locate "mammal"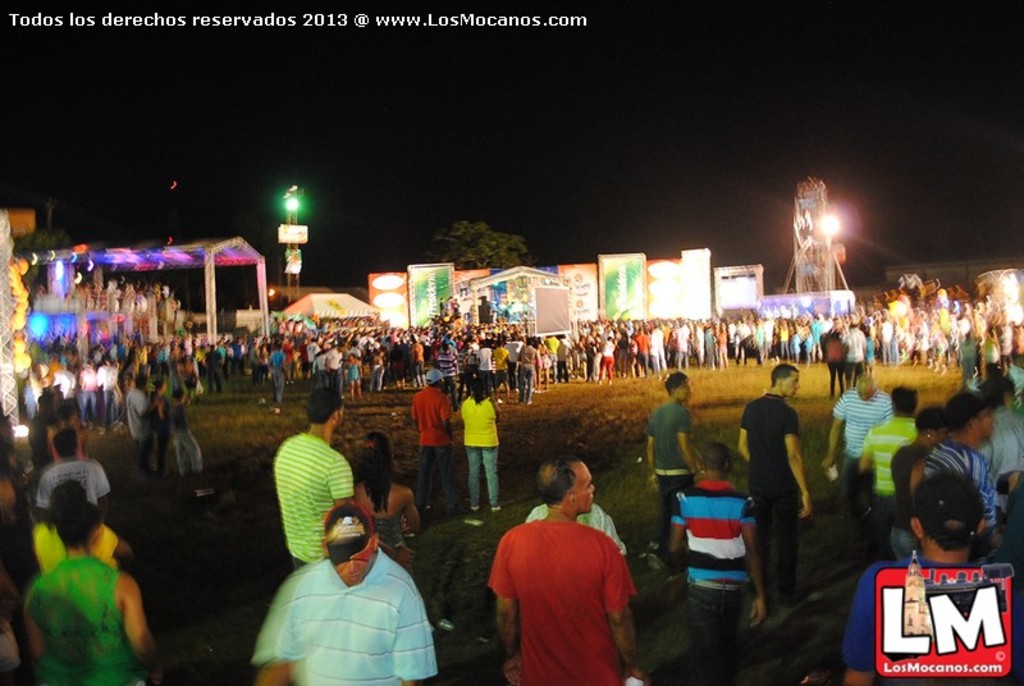
[32, 425, 120, 517]
